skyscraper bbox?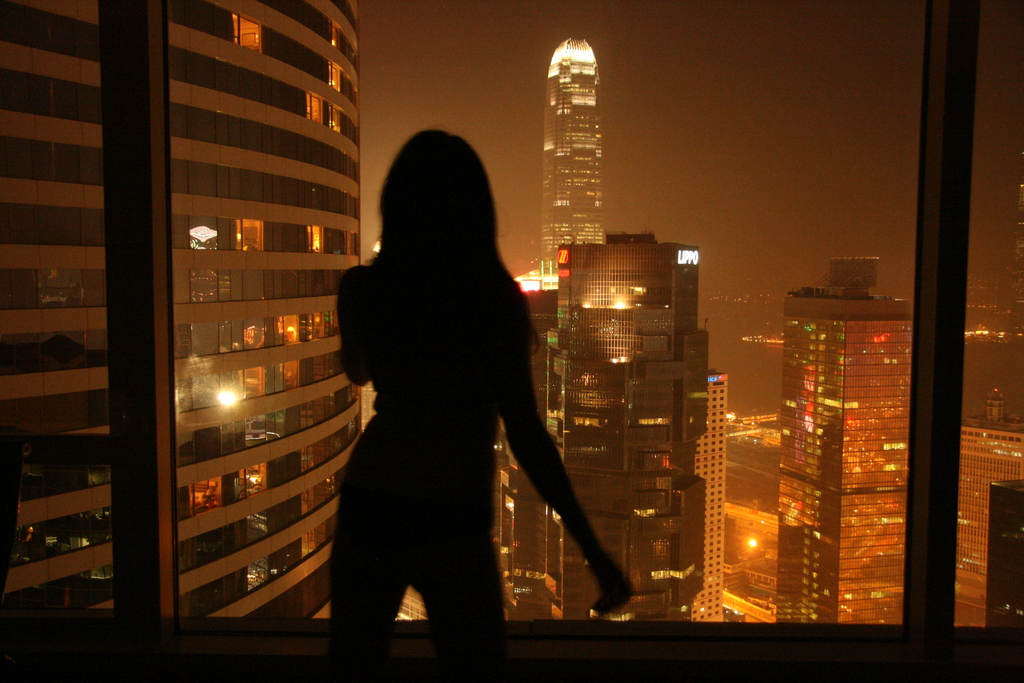
detection(767, 293, 908, 625)
